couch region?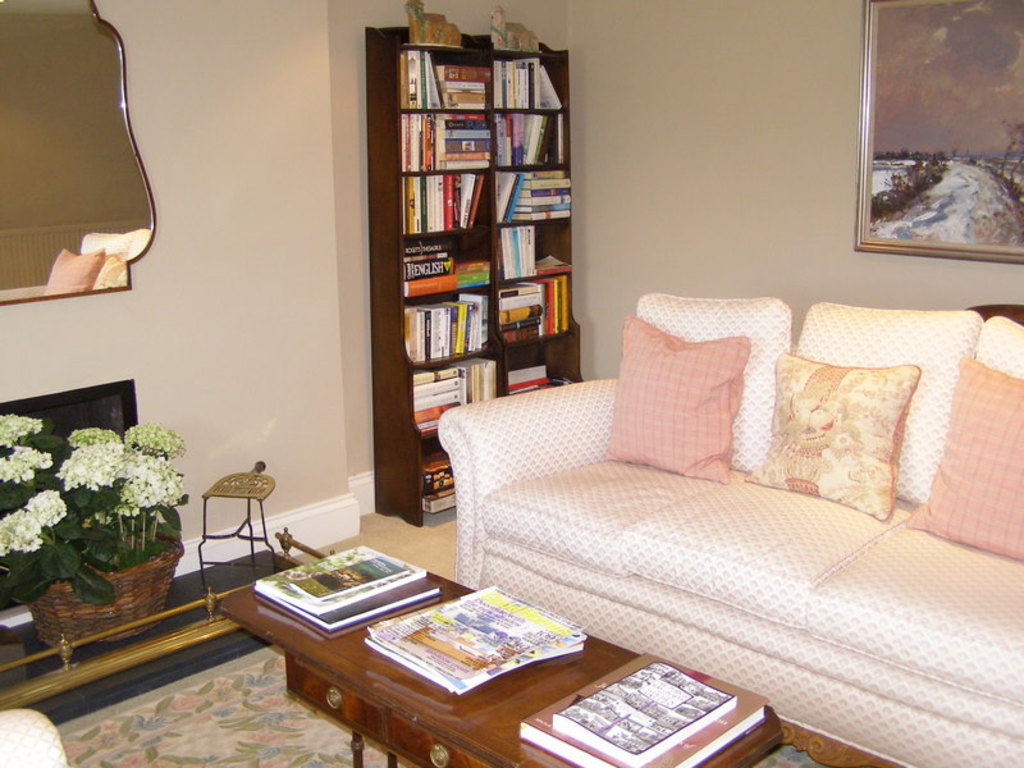
434, 298, 1023, 767
